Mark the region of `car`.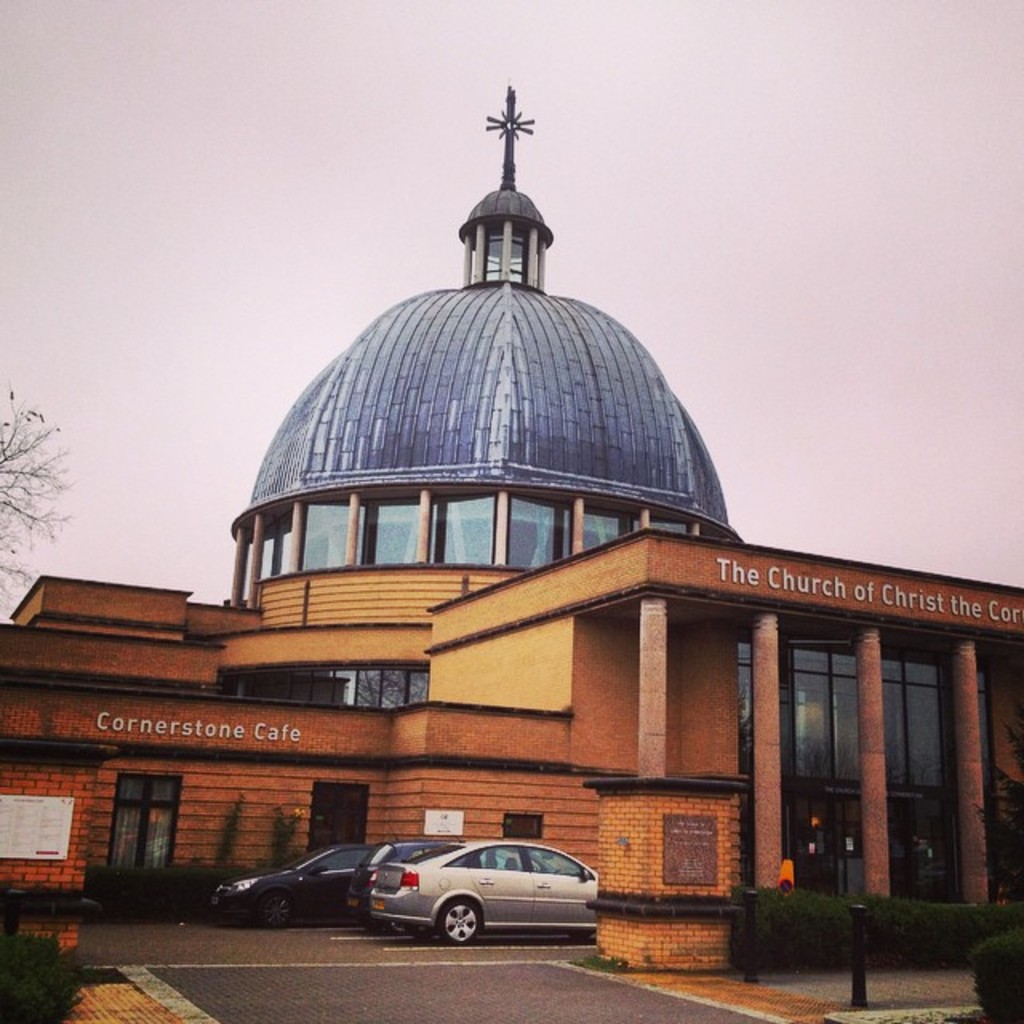
Region: <region>347, 821, 523, 934</region>.
